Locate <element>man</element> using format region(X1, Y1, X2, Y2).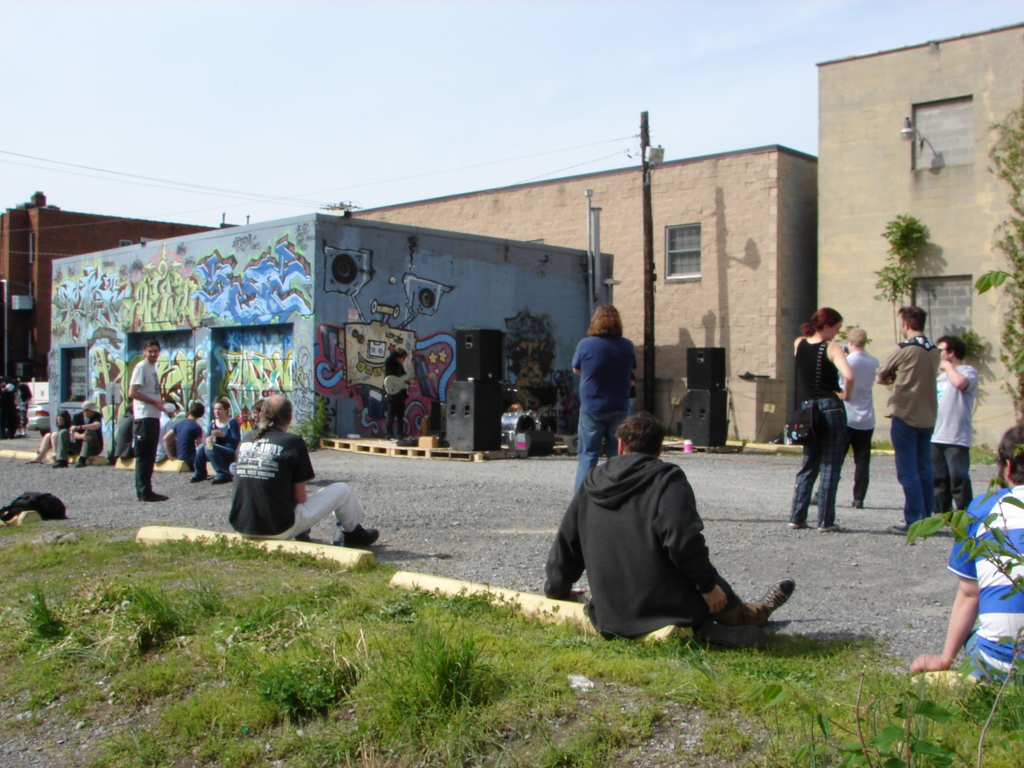
region(126, 339, 178, 506).
